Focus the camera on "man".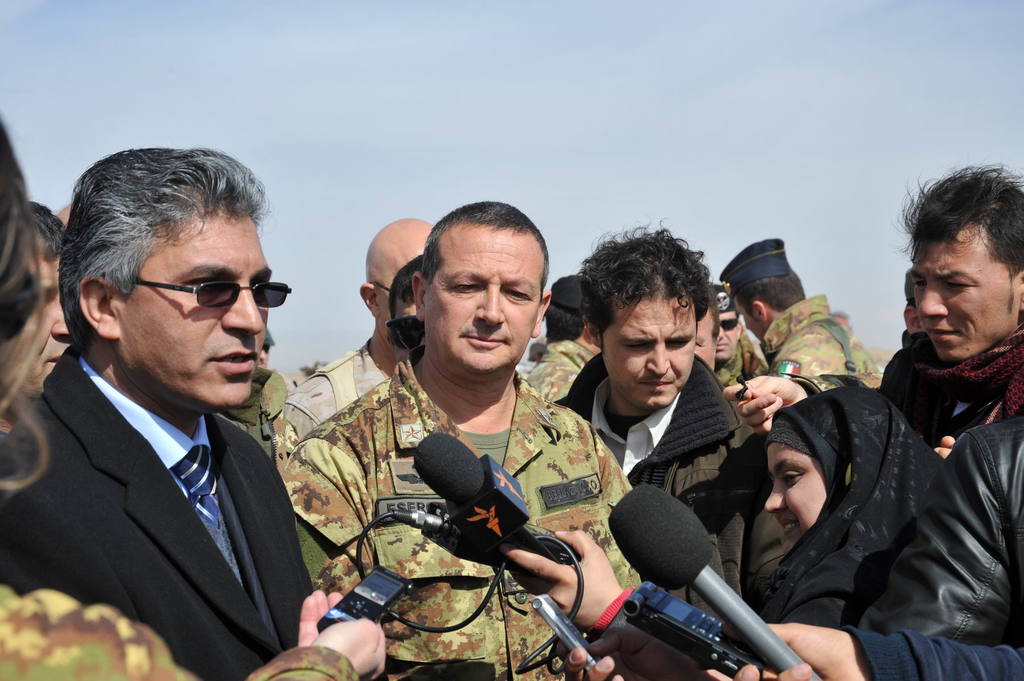
Focus region: {"left": 716, "top": 236, "right": 872, "bottom": 381}.
